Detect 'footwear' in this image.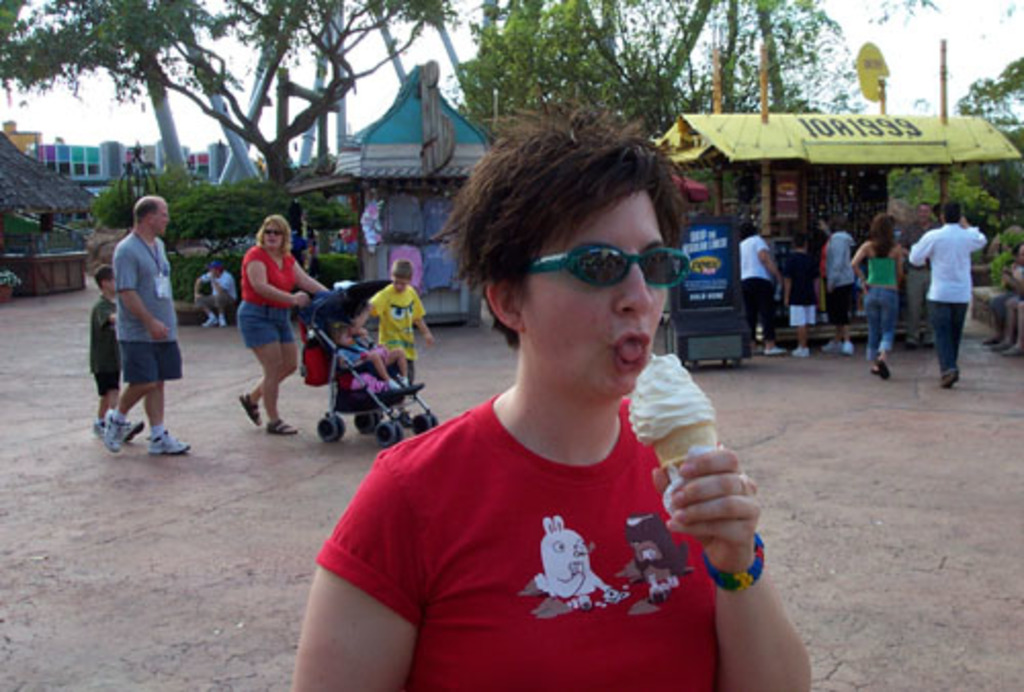
Detection: <bbox>985, 336, 1001, 344</bbox>.
